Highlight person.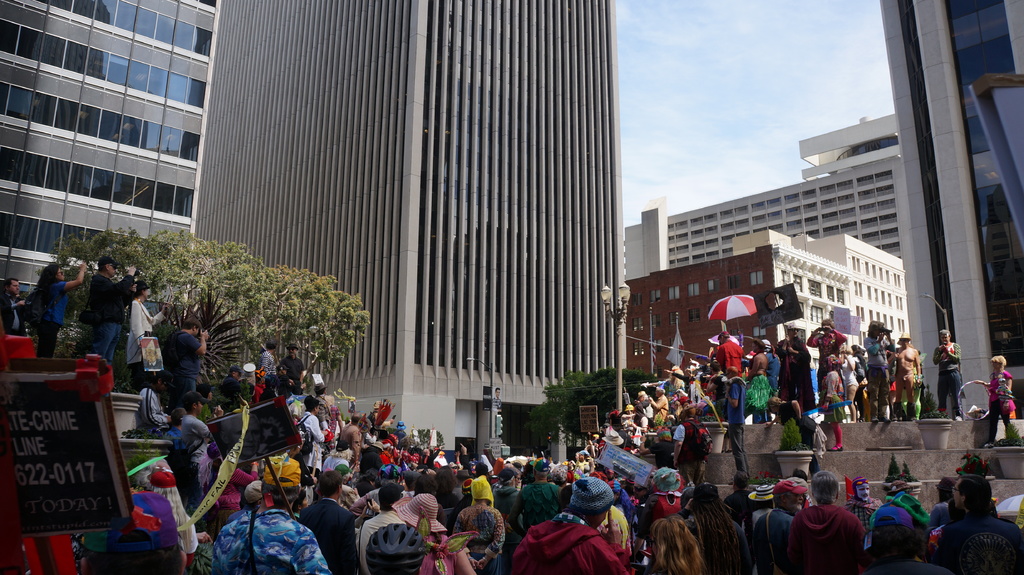
Highlighted region: pyautogui.locateOnScreen(929, 327, 963, 422).
